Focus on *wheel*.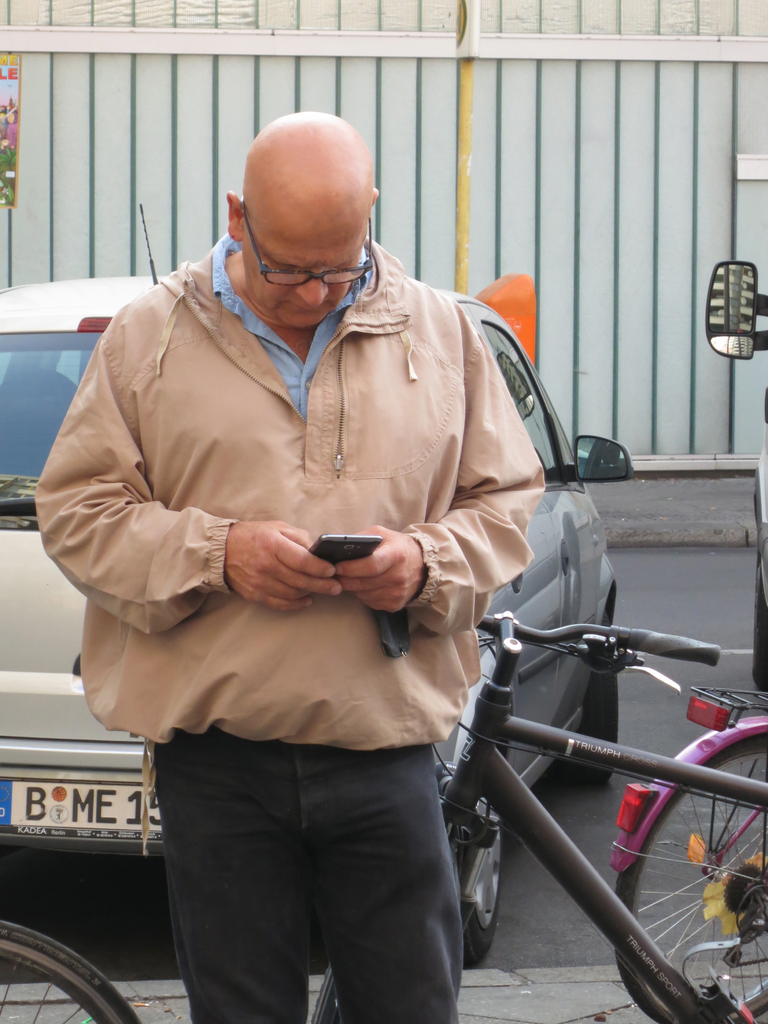
Focused at [748, 556, 767, 691].
